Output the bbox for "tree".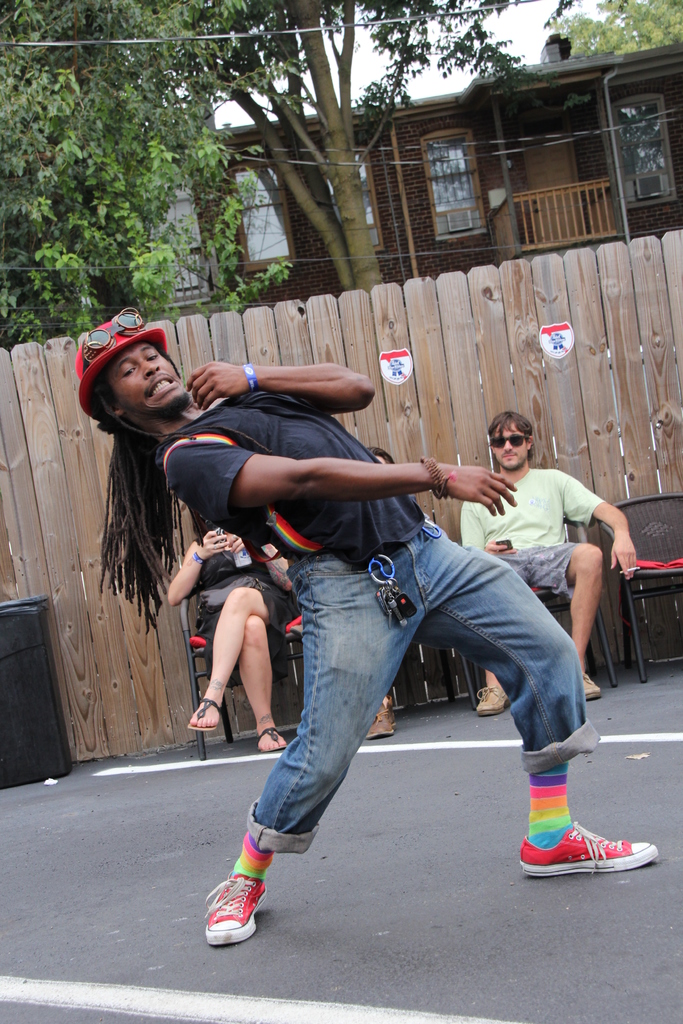
bbox(153, 0, 626, 302).
